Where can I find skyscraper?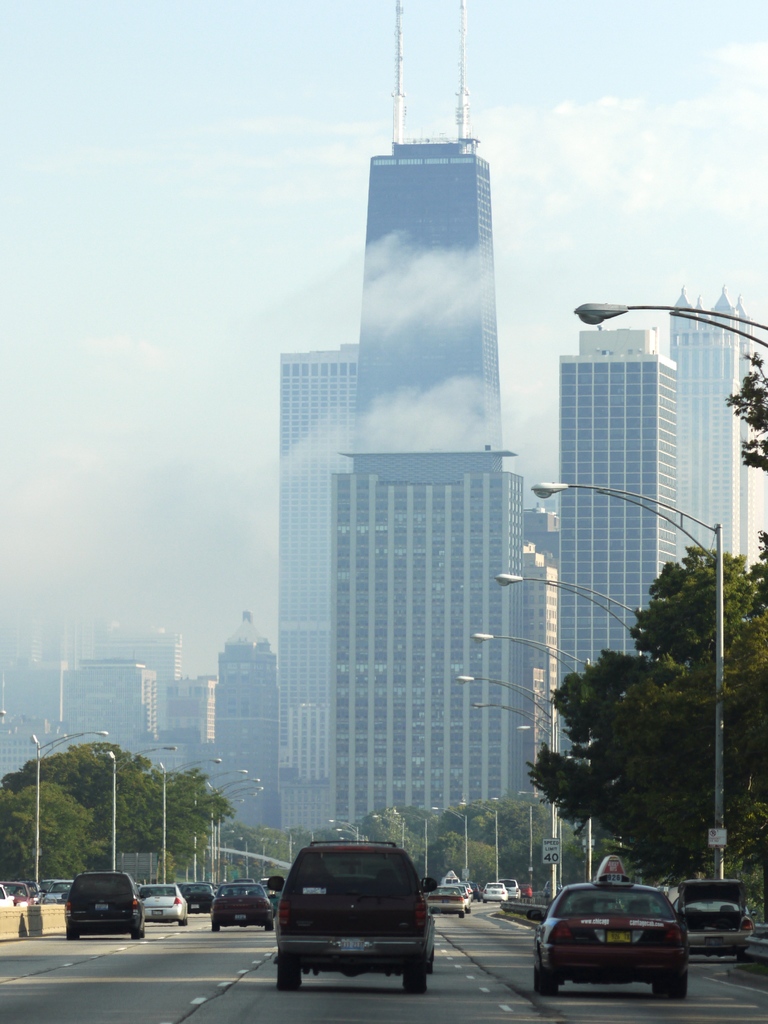
You can find it at detection(668, 283, 767, 573).
